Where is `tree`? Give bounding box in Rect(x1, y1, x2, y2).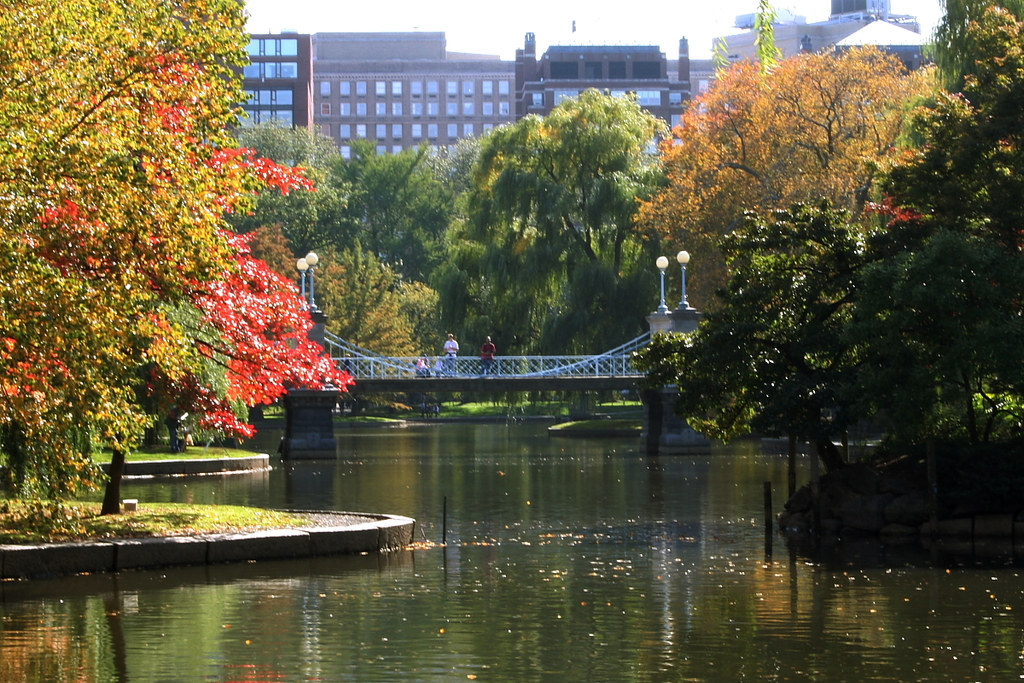
Rect(312, 238, 448, 416).
